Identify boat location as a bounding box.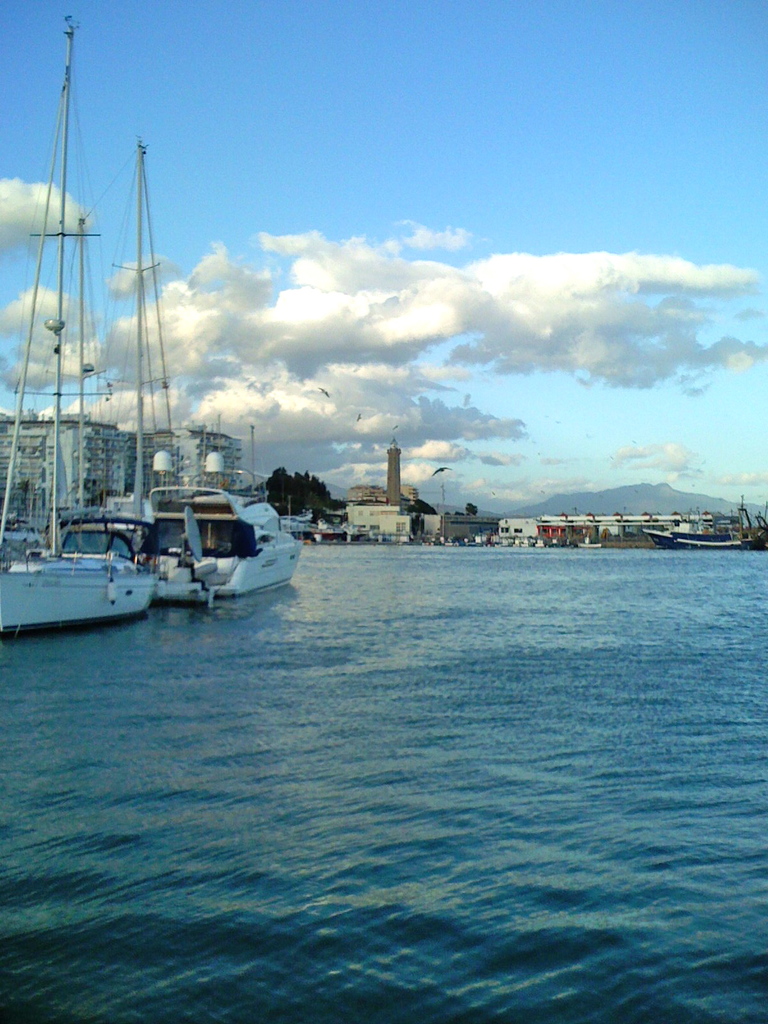
locate(671, 505, 767, 554).
